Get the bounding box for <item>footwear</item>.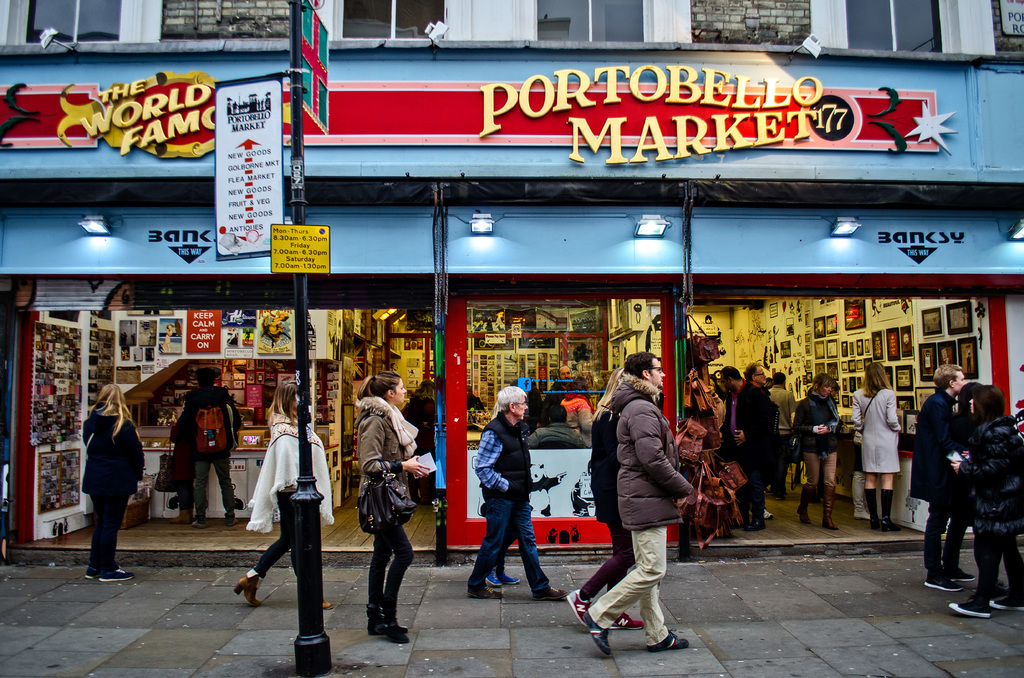
box=[465, 585, 499, 600].
